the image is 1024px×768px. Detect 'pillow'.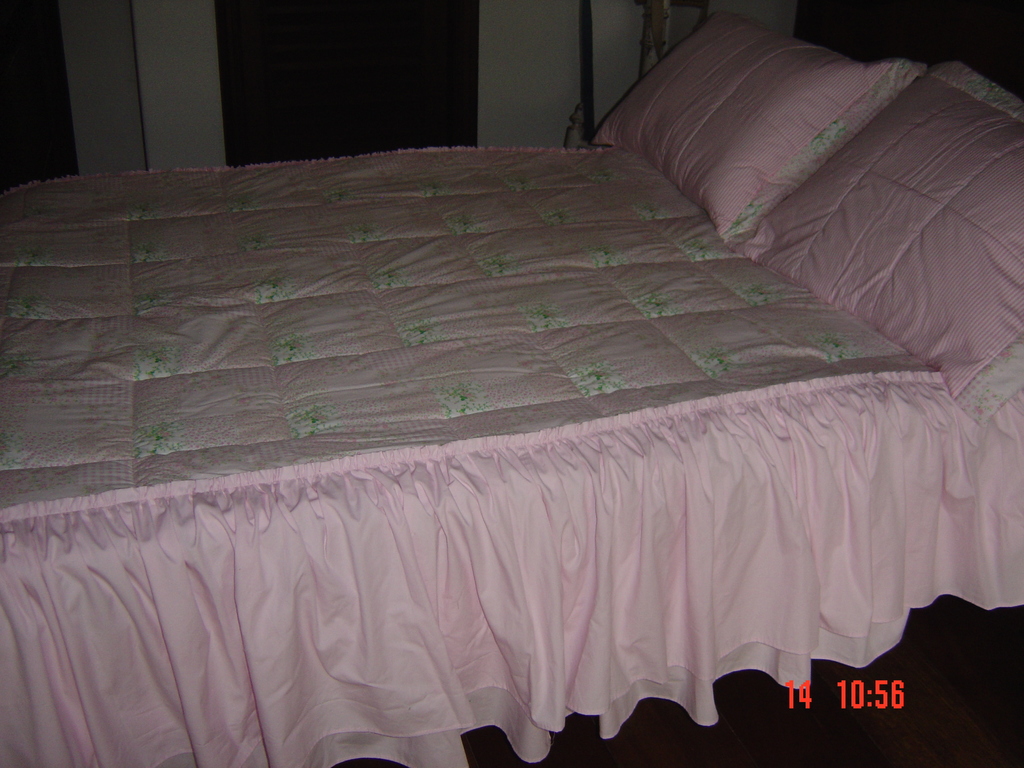
Detection: 739, 56, 1023, 419.
